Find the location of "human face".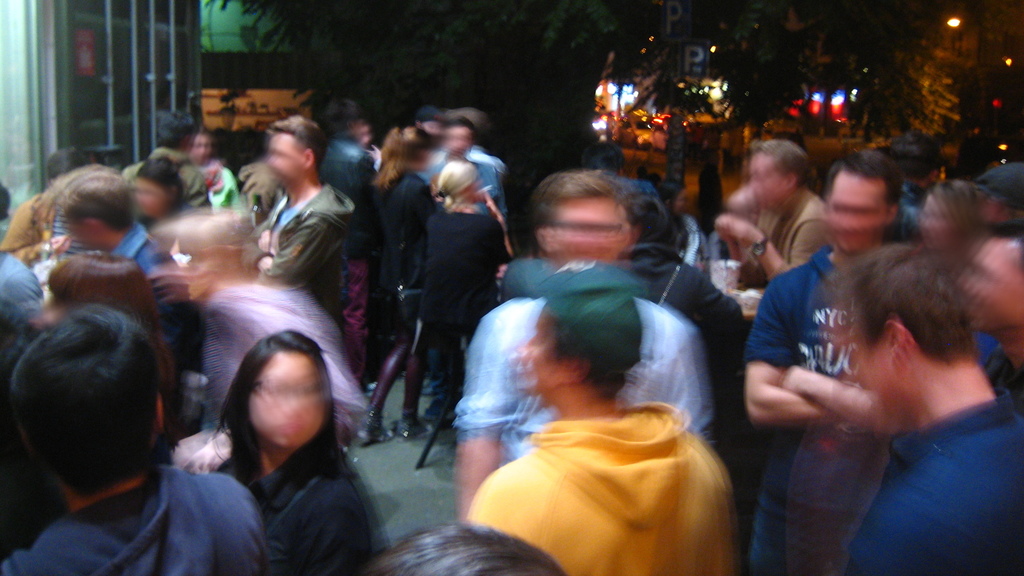
Location: 960, 241, 1021, 328.
